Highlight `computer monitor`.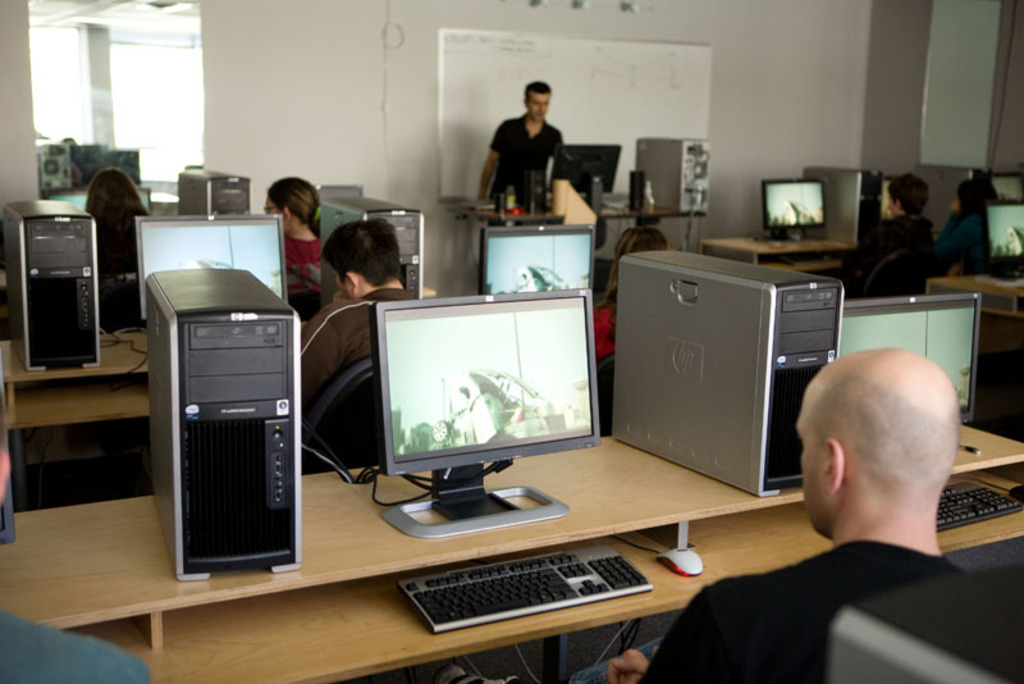
Highlighted region: 755, 175, 836, 252.
